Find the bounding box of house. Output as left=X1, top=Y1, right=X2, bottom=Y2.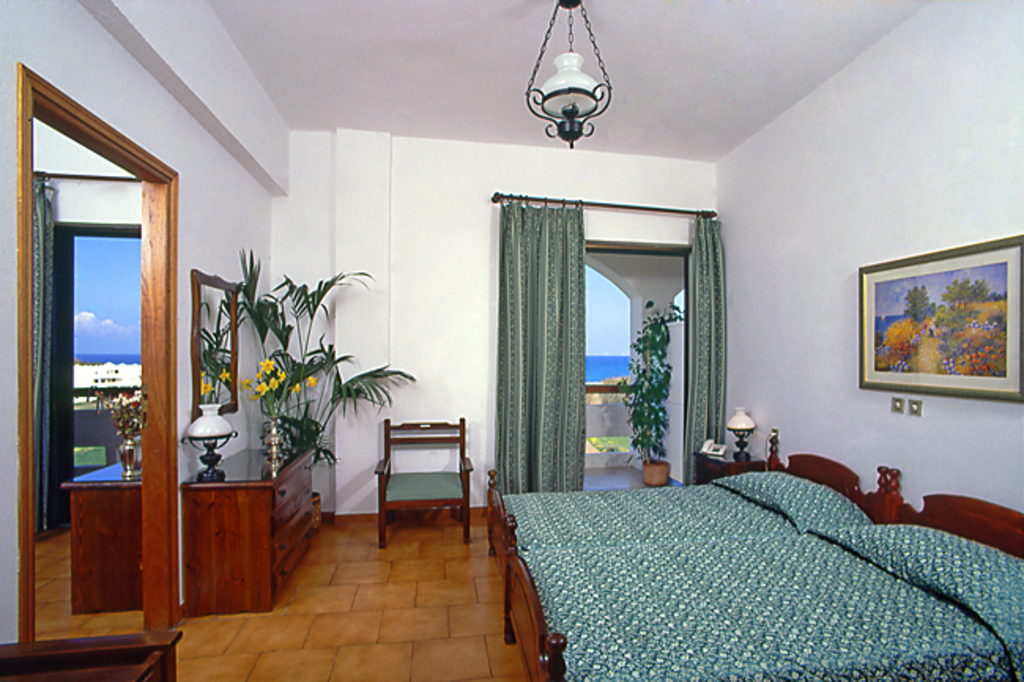
left=0, top=0, right=800, bottom=662.
